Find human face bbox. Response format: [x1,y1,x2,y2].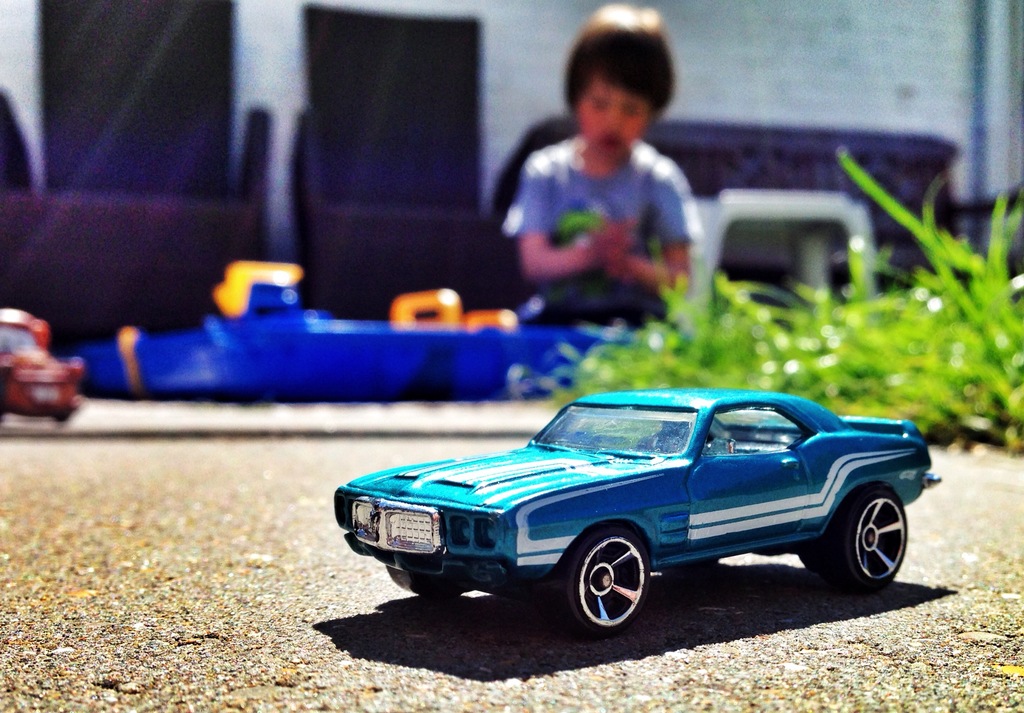
[577,78,645,156].
